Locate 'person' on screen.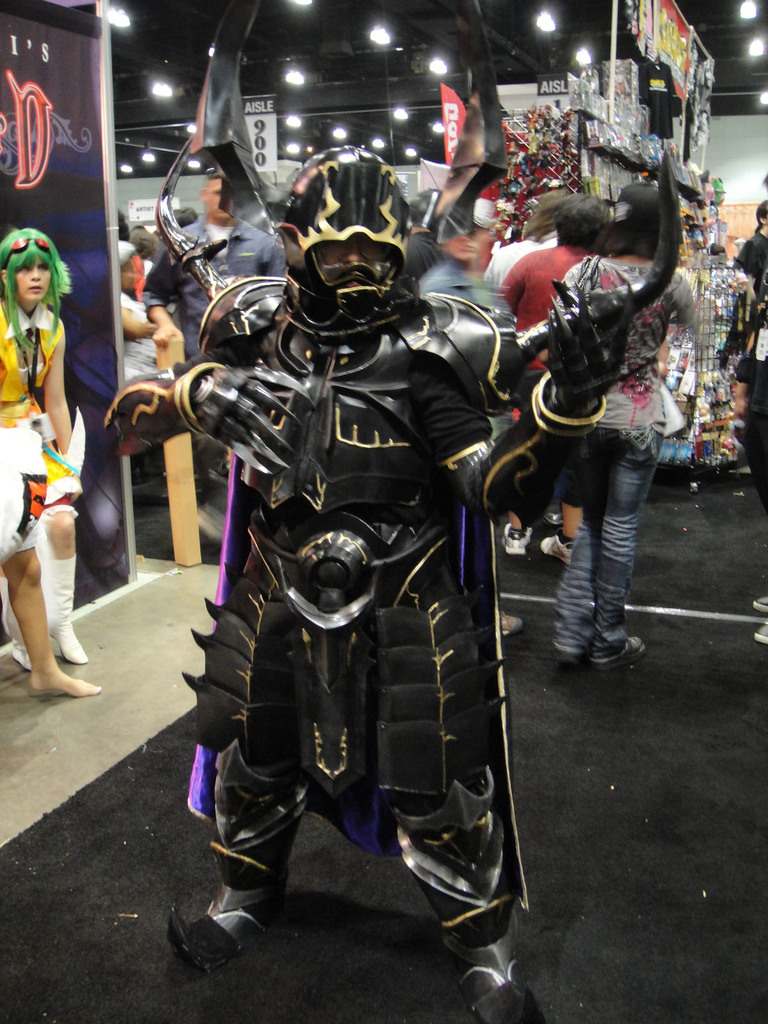
On screen at x1=117 y1=240 x2=161 y2=375.
